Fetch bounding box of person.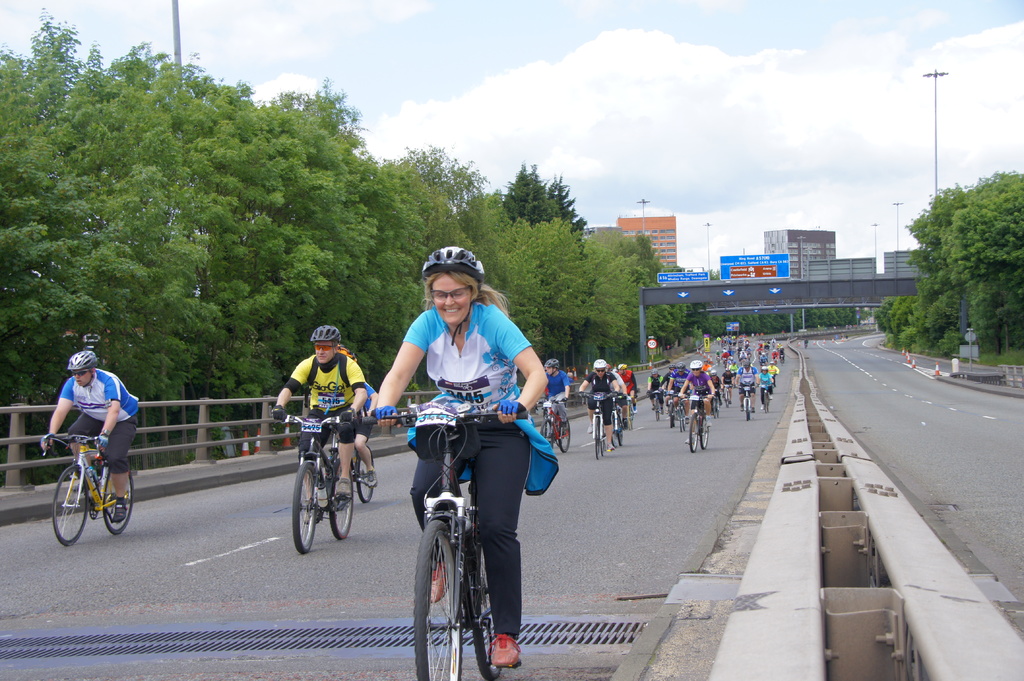
Bbox: bbox=[35, 342, 140, 524].
